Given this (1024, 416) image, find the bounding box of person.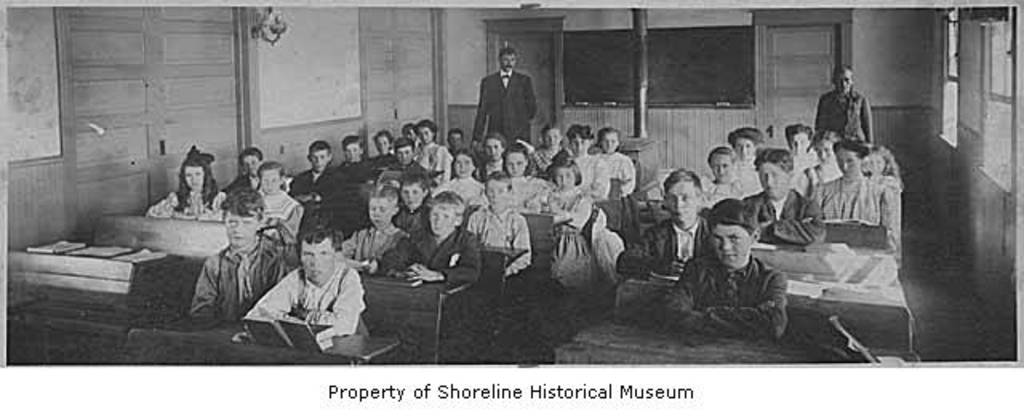
x1=186 y1=195 x2=267 y2=339.
